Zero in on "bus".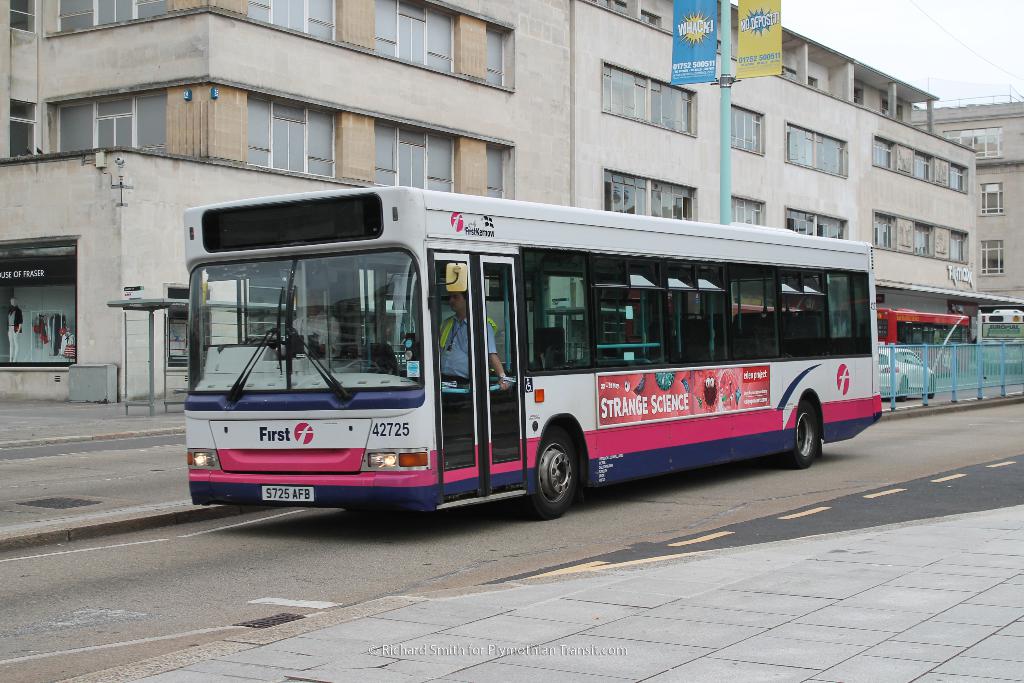
Zeroed in: [left=977, top=308, right=1023, bottom=362].
